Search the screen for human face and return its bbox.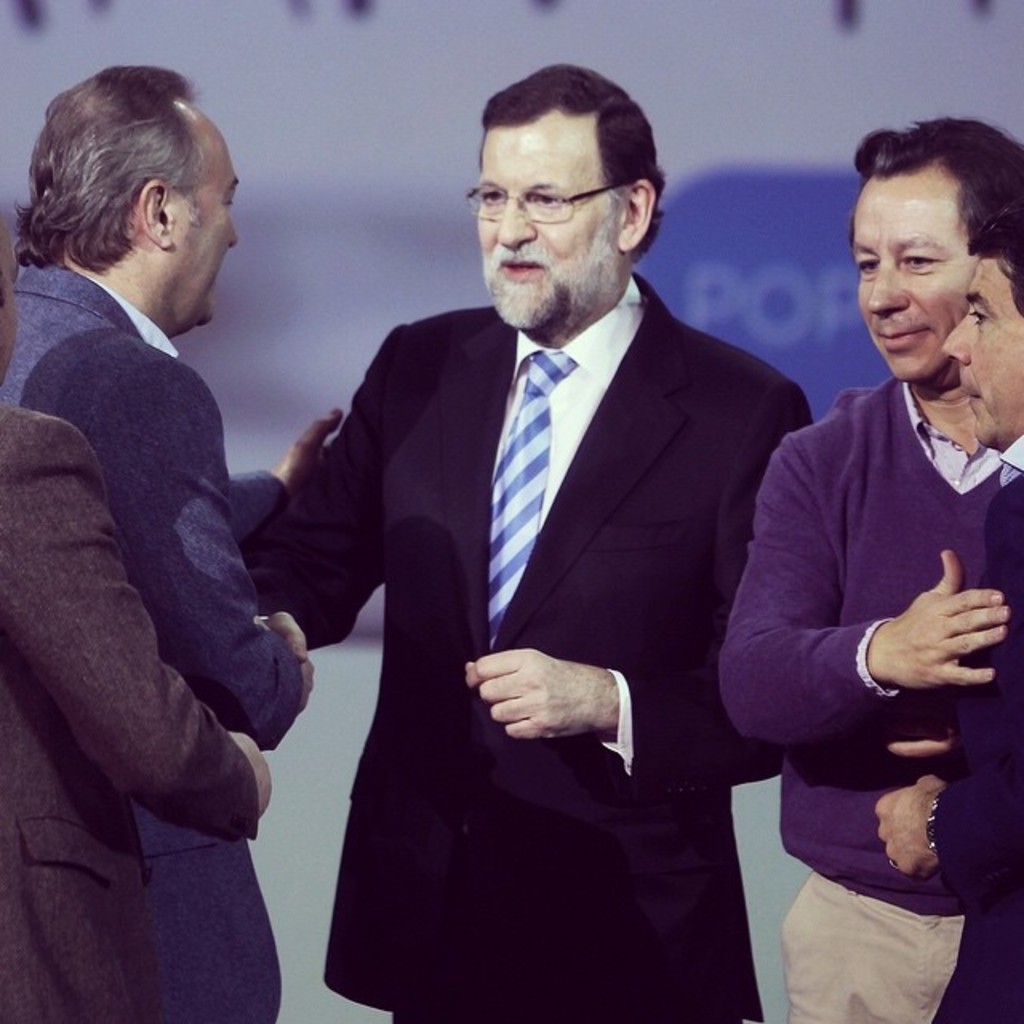
Found: [x1=170, y1=126, x2=250, y2=328].
